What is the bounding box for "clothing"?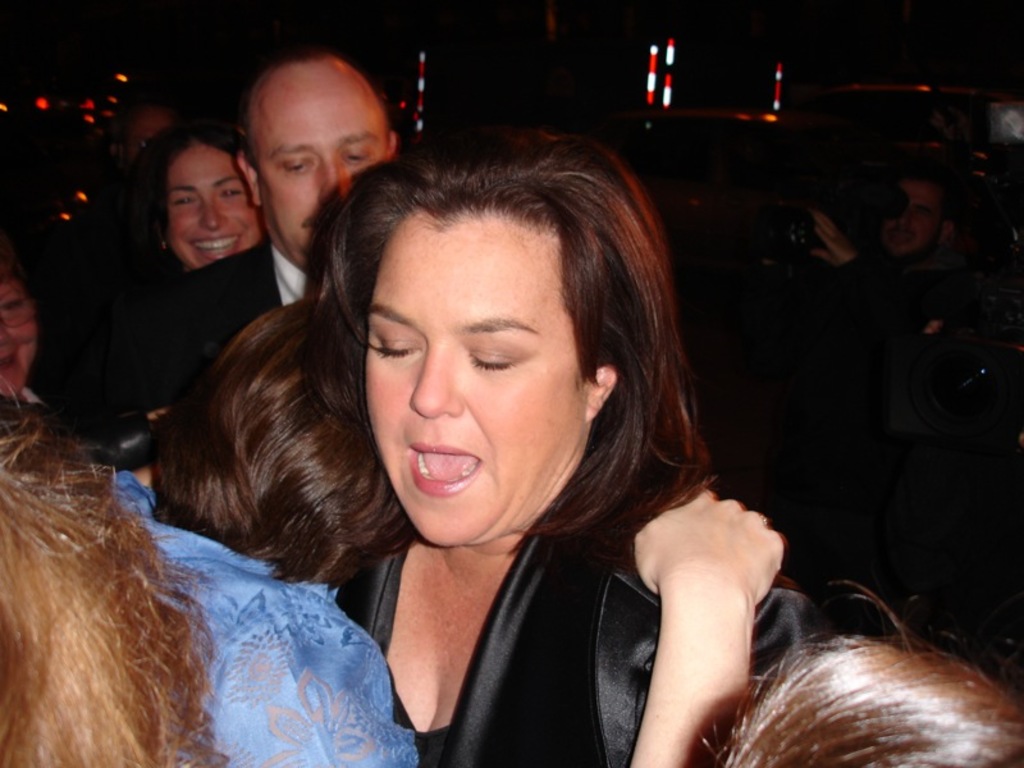
box(274, 407, 753, 765).
